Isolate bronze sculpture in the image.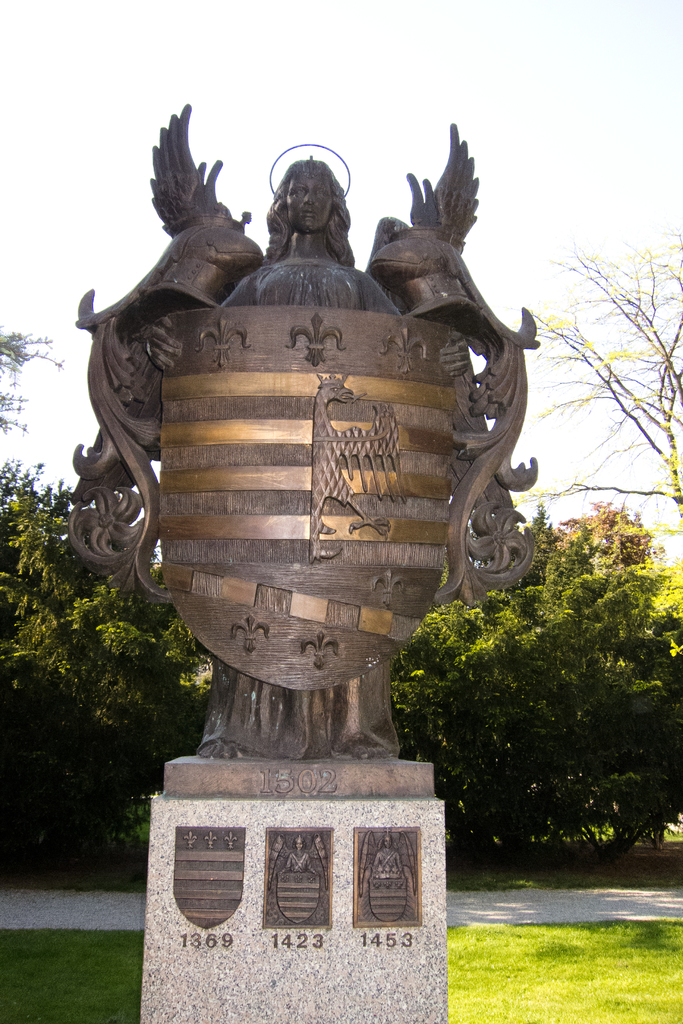
Isolated region: box=[63, 103, 545, 790].
